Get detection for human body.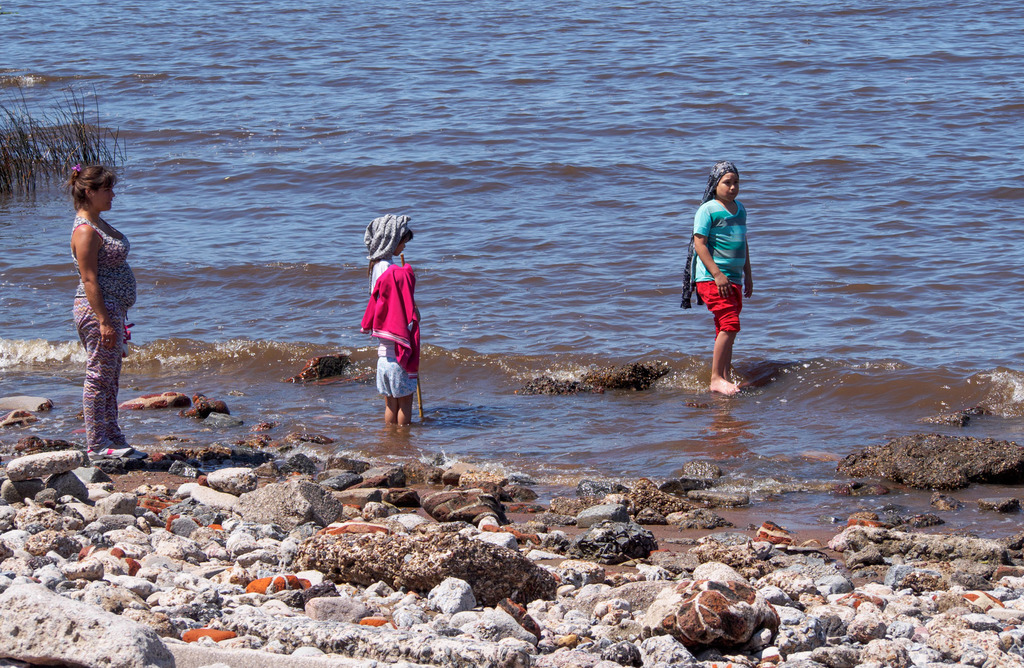
Detection: 46, 141, 136, 417.
